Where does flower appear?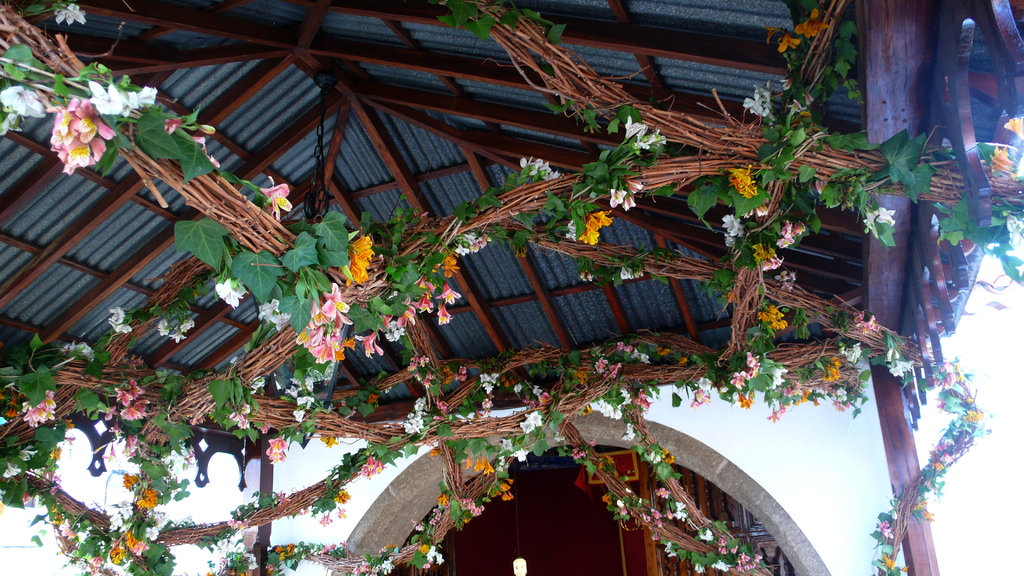
Appears at detection(255, 175, 292, 225).
